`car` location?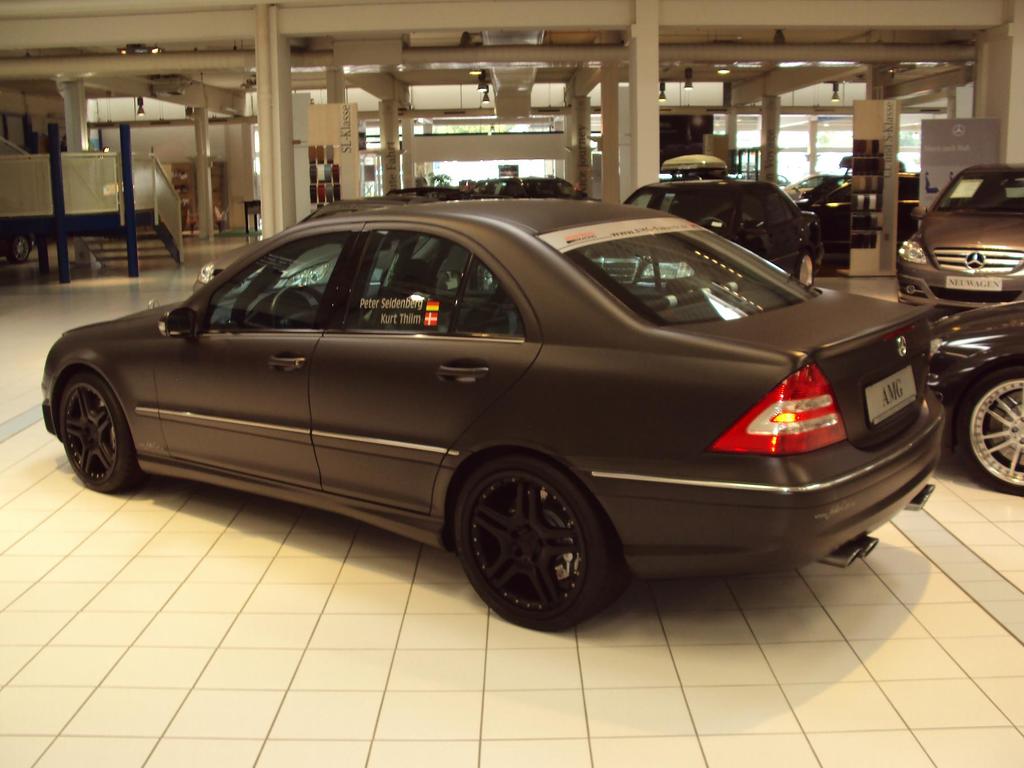
924 303 1023 491
